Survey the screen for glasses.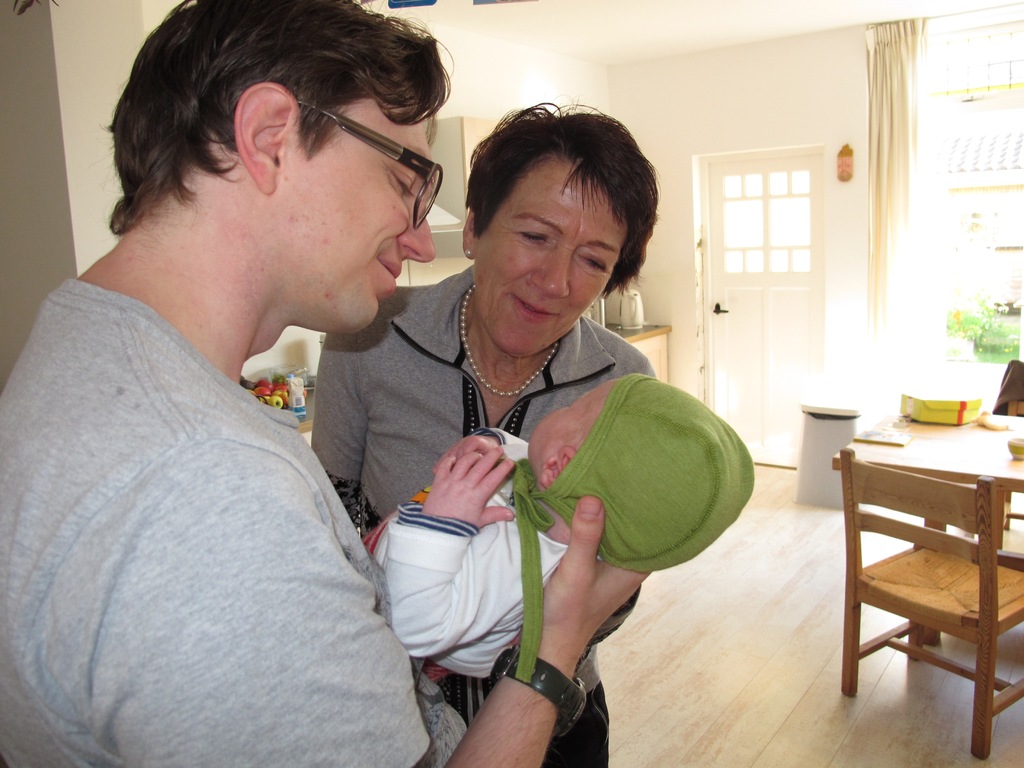
Survey found: locate(227, 86, 451, 232).
